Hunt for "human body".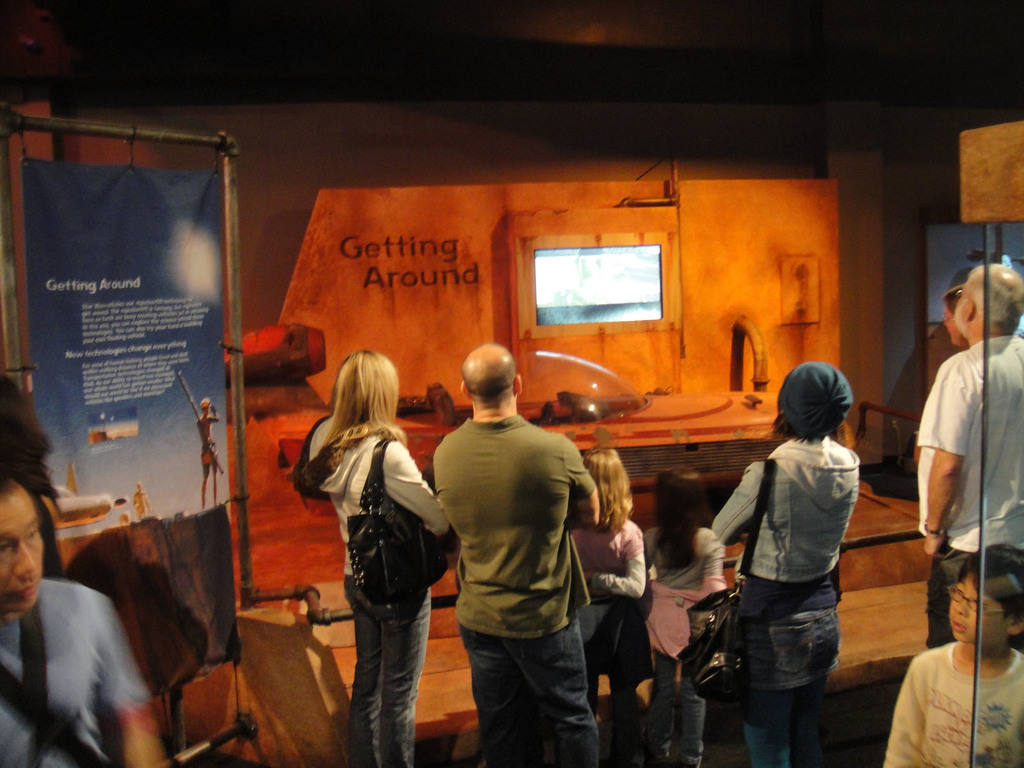
Hunted down at BBox(644, 471, 740, 767).
